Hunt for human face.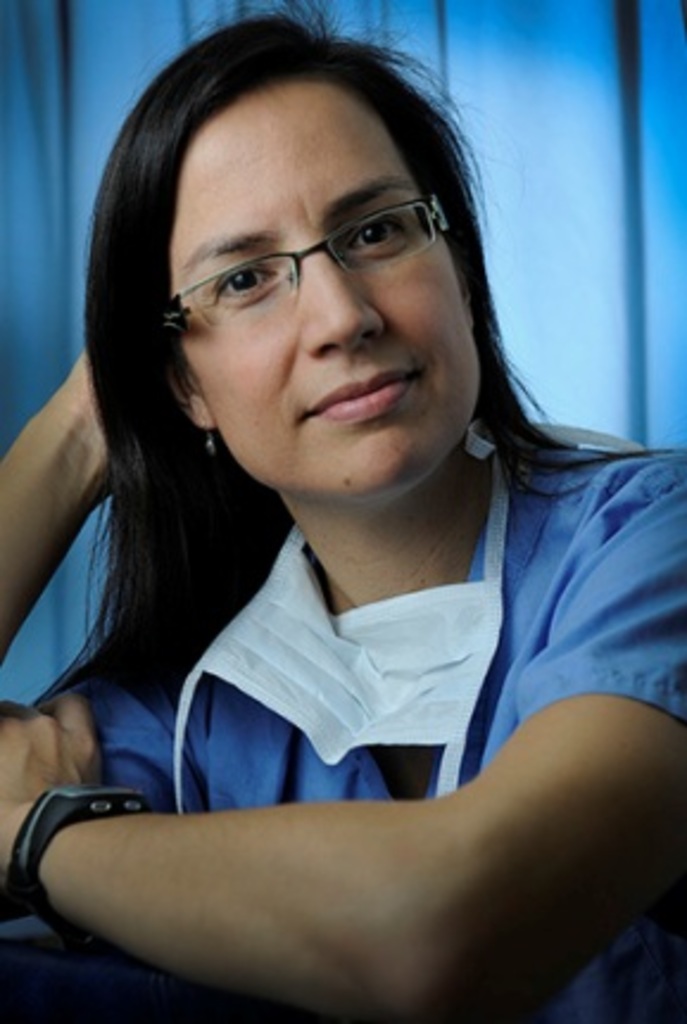
Hunted down at Rect(135, 48, 490, 508).
